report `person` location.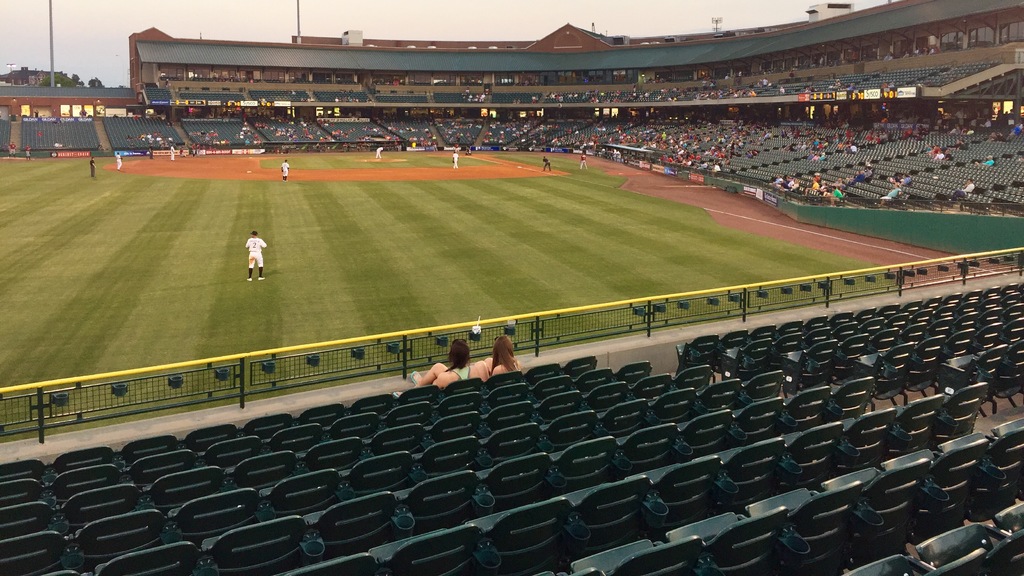
Report: <box>539,156,553,170</box>.
